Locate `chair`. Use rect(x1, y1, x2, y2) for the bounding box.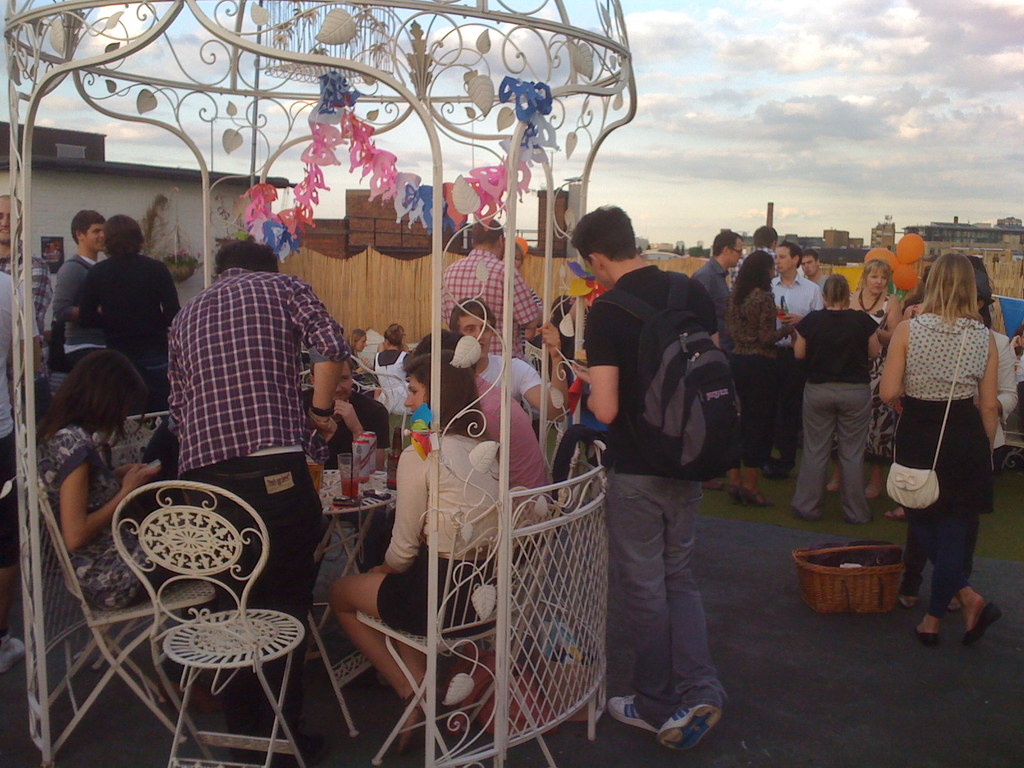
rect(351, 484, 573, 767).
